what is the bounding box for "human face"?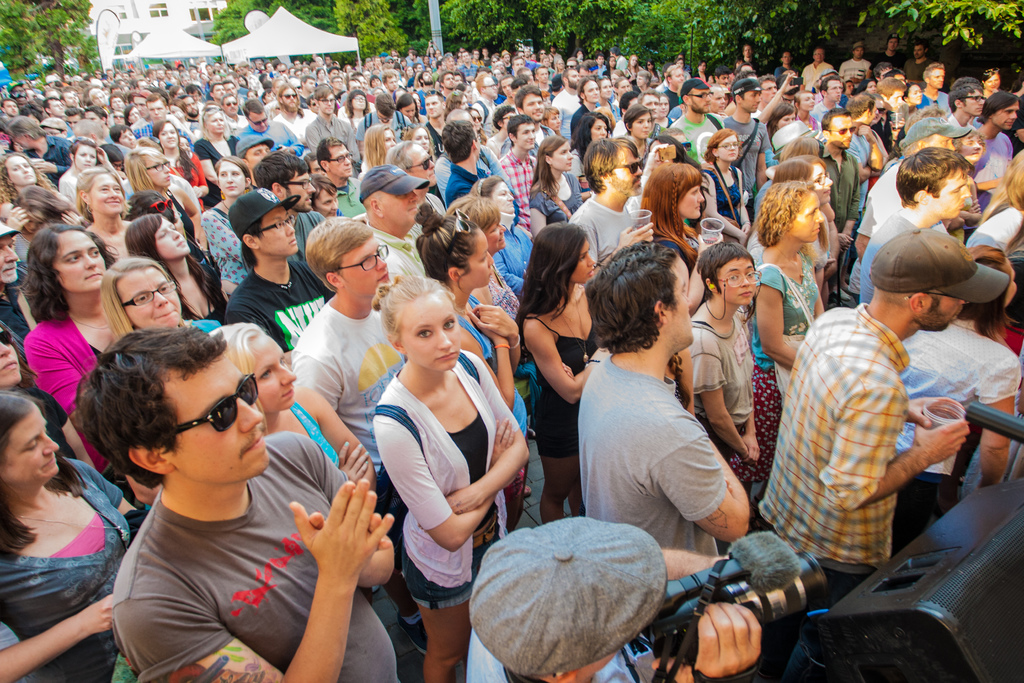
crop(8, 403, 65, 490).
